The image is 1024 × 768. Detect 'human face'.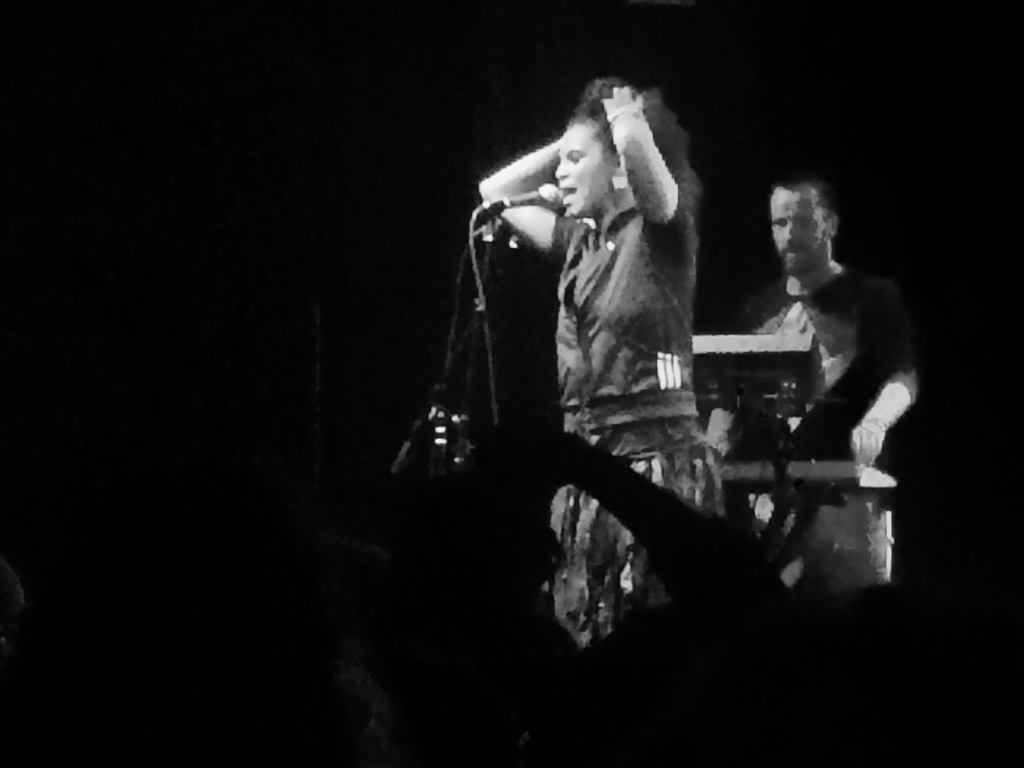
Detection: left=548, top=118, right=617, bottom=221.
